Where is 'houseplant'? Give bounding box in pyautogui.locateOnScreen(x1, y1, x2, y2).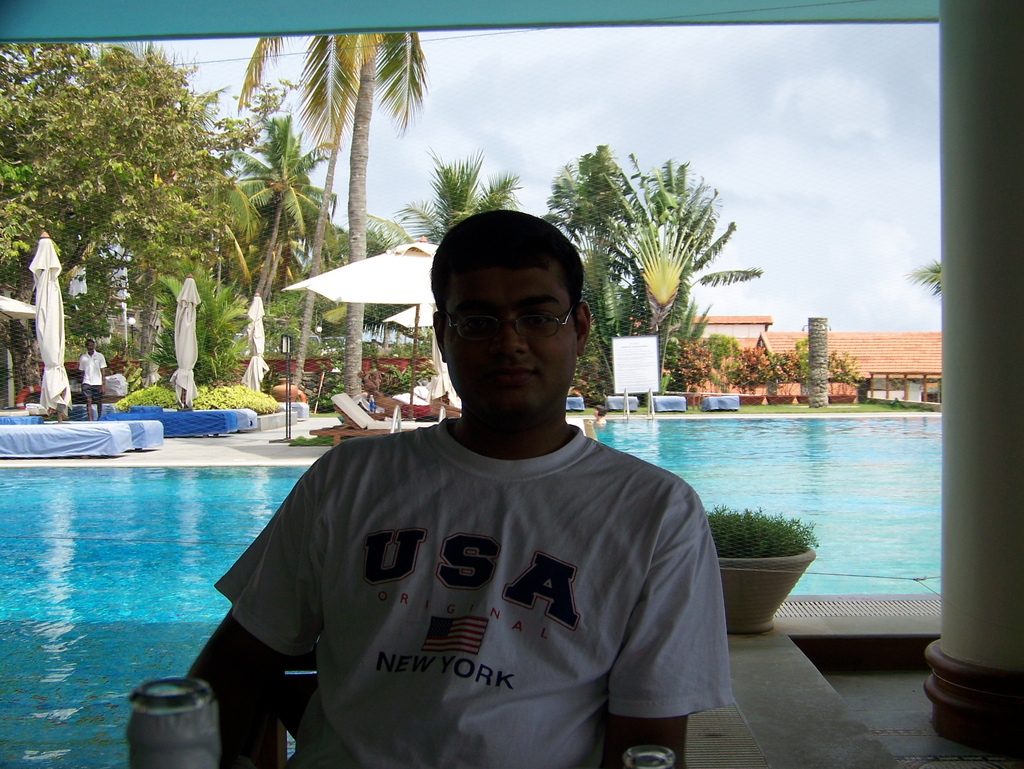
pyautogui.locateOnScreen(702, 502, 821, 636).
